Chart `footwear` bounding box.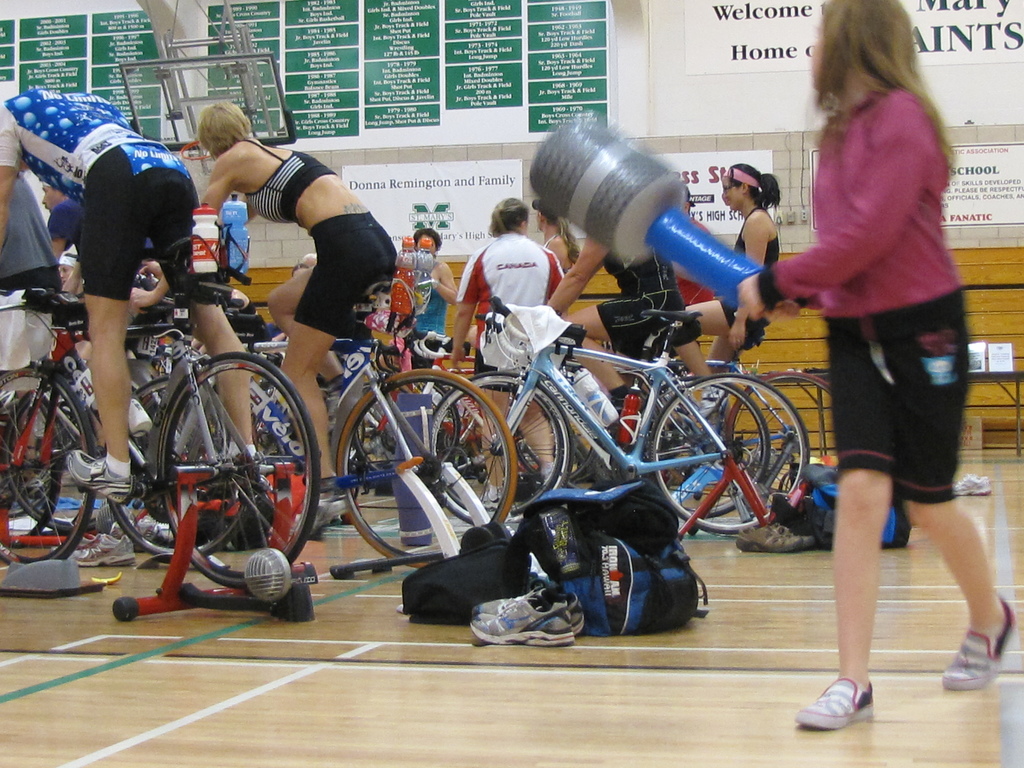
Charted: bbox=[70, 536, 137, 566].
